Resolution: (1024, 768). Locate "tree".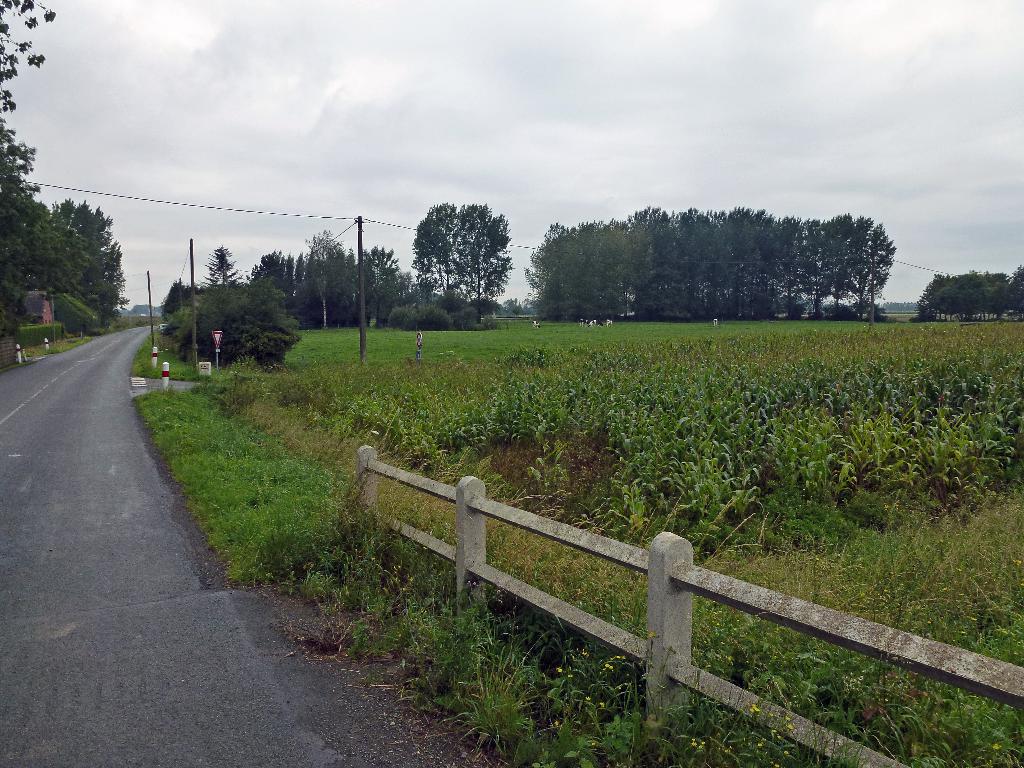
select_region(202, 244, 248, 283).
